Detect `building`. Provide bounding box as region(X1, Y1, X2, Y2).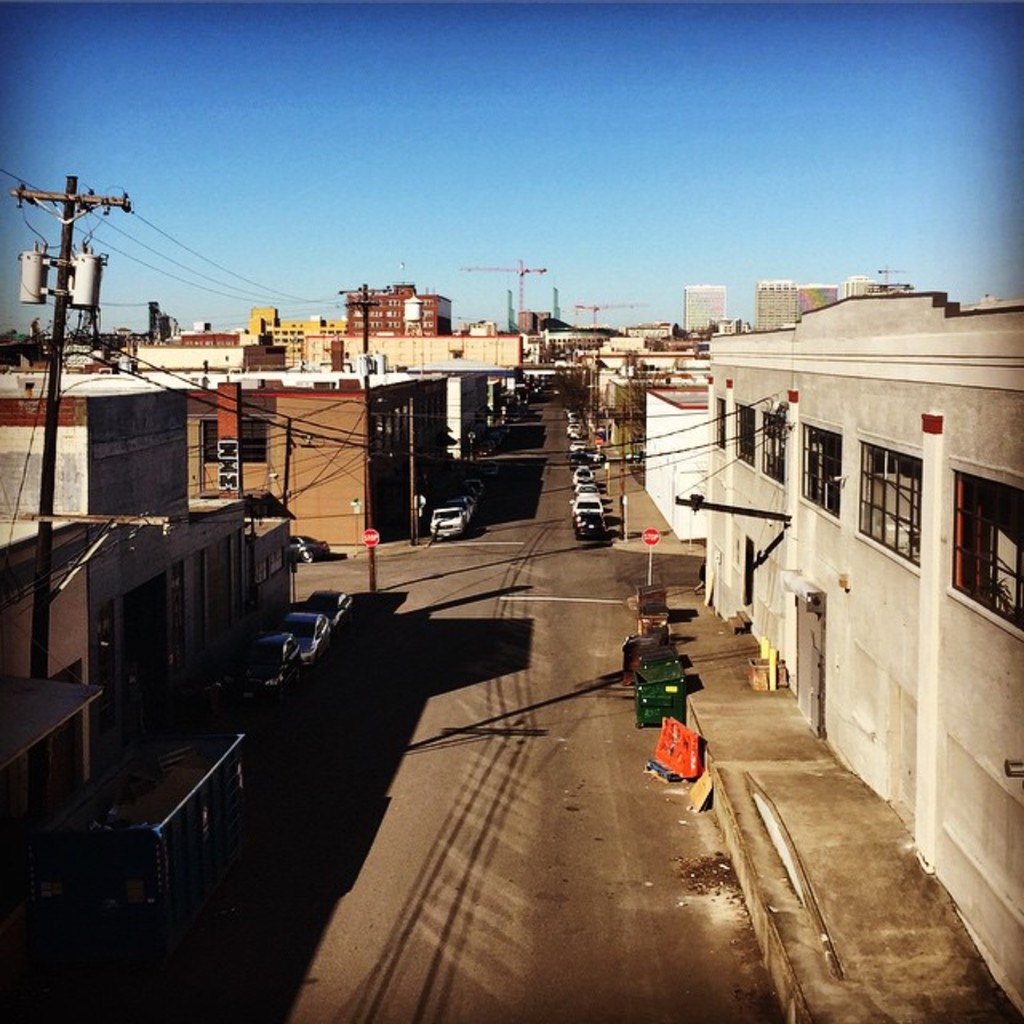
region(701, 294, 1022, 1016).
